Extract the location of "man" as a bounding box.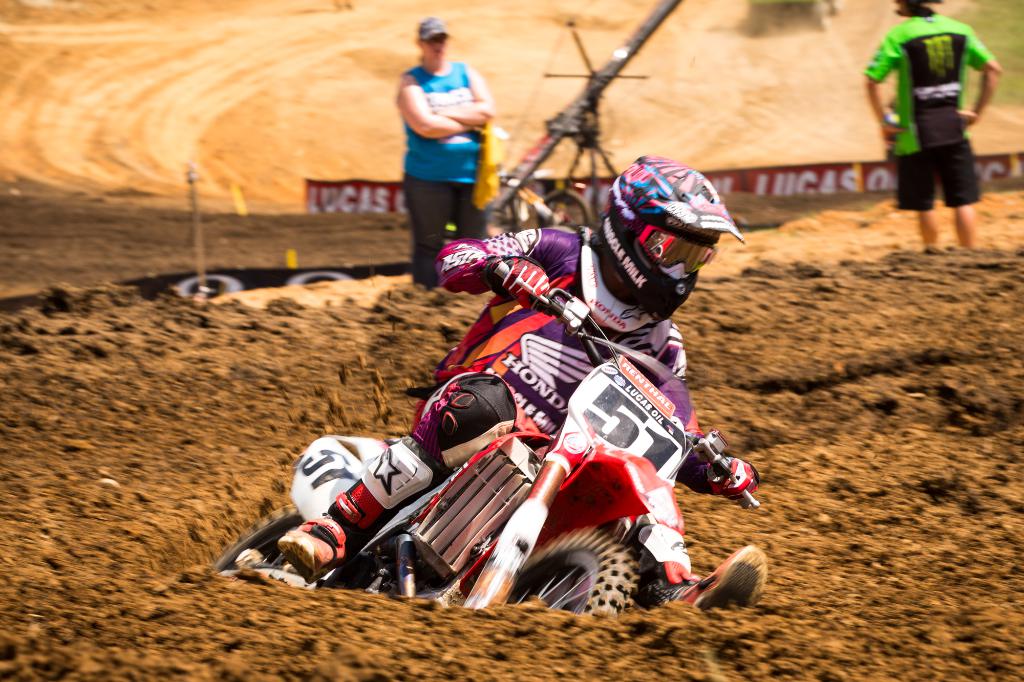
bbox=[275, 151, 776, 614].
